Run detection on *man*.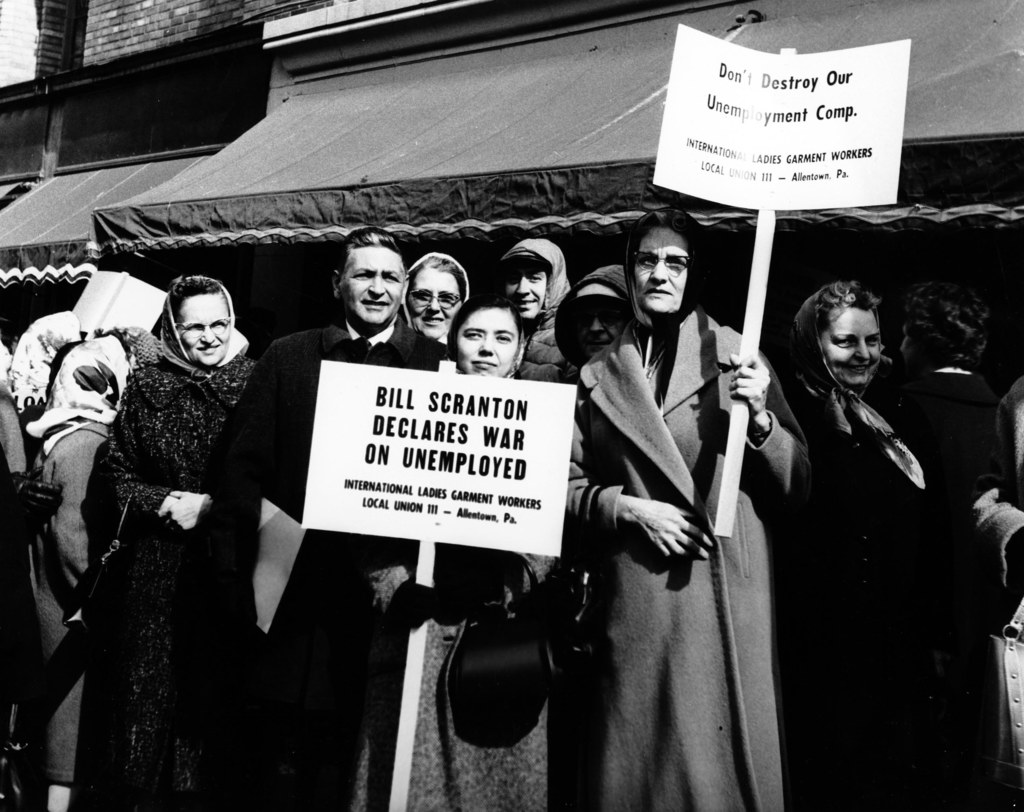
Result: <box>496,238,594,553</box>.
